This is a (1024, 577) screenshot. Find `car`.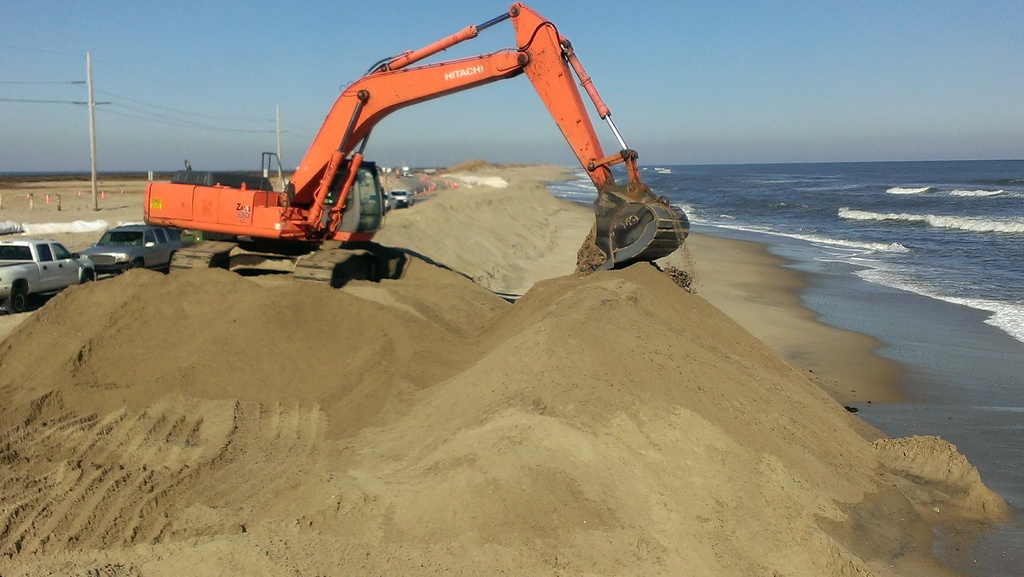
Bounding box: {"x1": 391, "y1": 188, "x2": 417, "y2": 207}.
